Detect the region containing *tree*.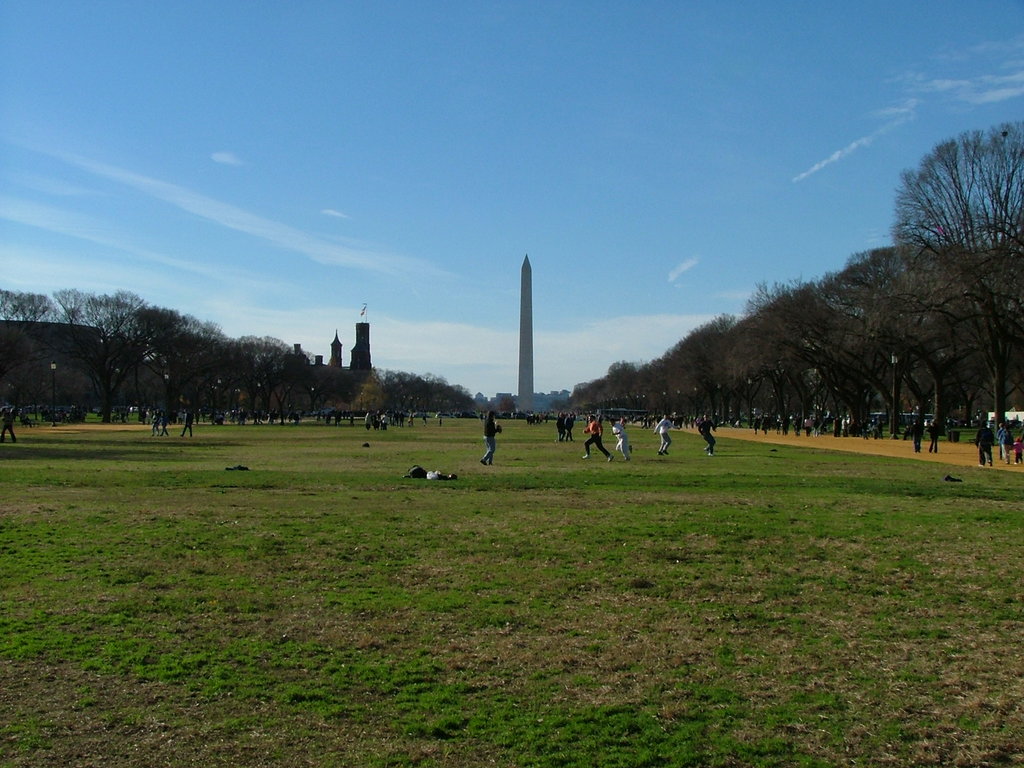
l=0, t=287, r=58, b=407.
